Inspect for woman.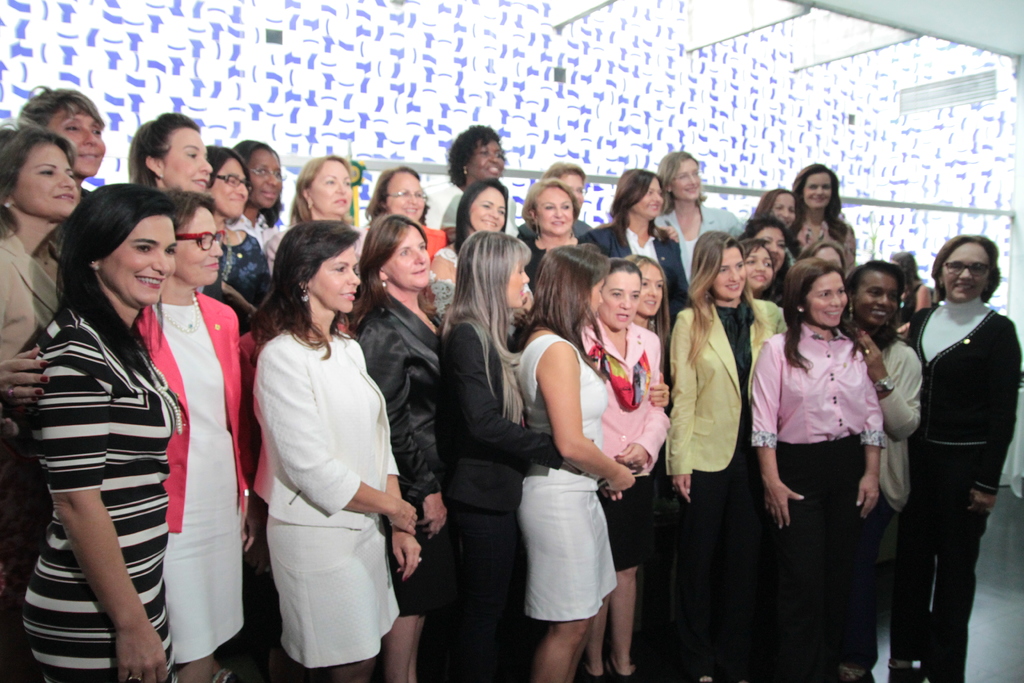
Inspection: 700 259 900 682.
